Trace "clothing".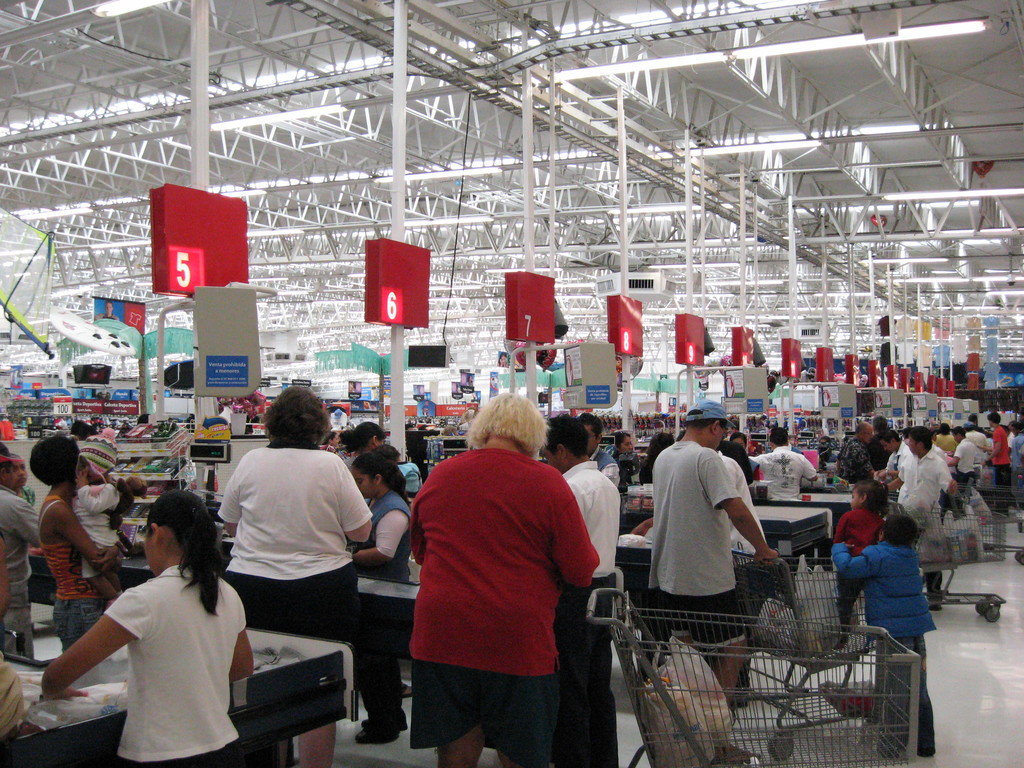
Traced to (x1=398, y1=458, x2=428, y2=497).
